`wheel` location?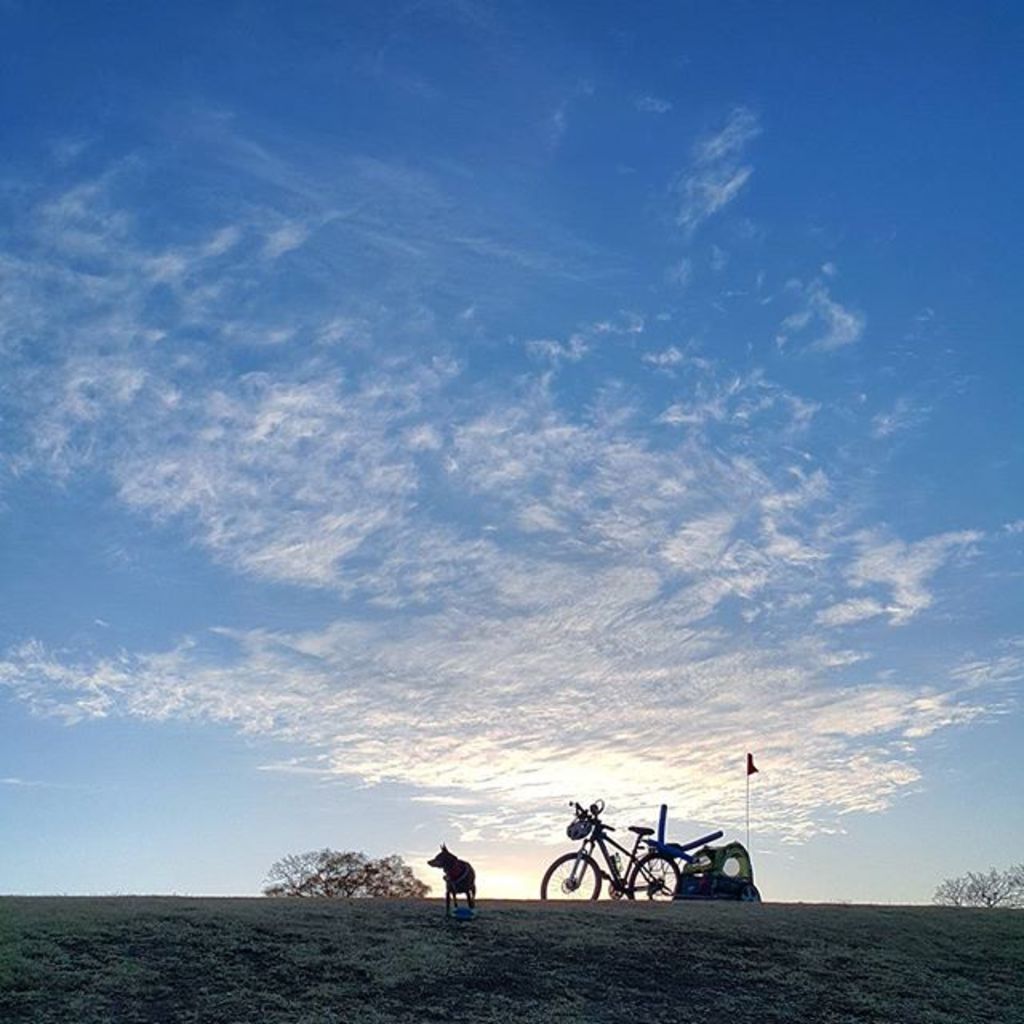
{"left": 536, "top": 853, "right": 600, "bottom": 896}
